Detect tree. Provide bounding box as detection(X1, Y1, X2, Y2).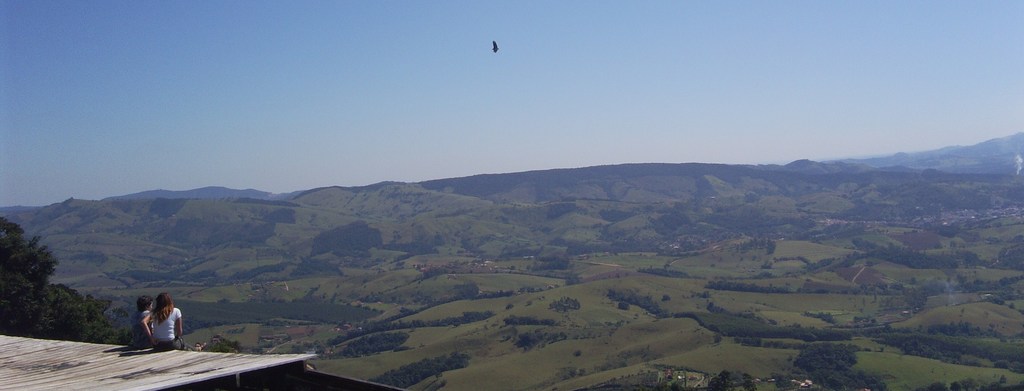
detection(932, 238, 942, 251).
